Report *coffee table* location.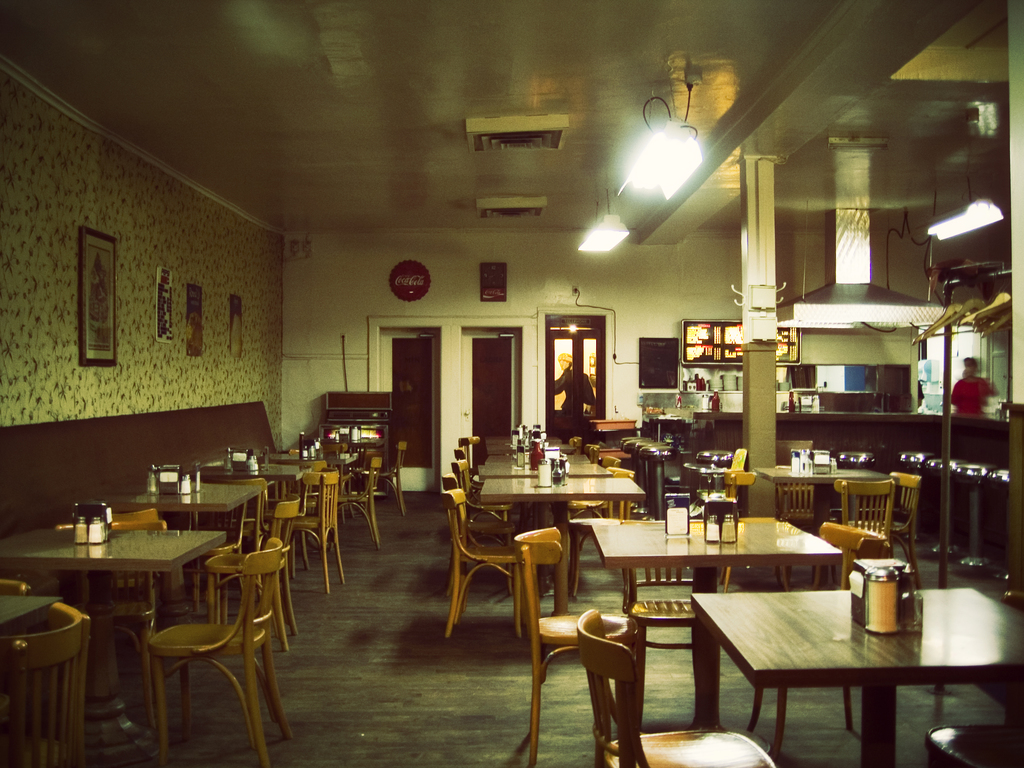
Report: {"left": 689, "top": 575, "right": 1023, "bottom": 767}.
